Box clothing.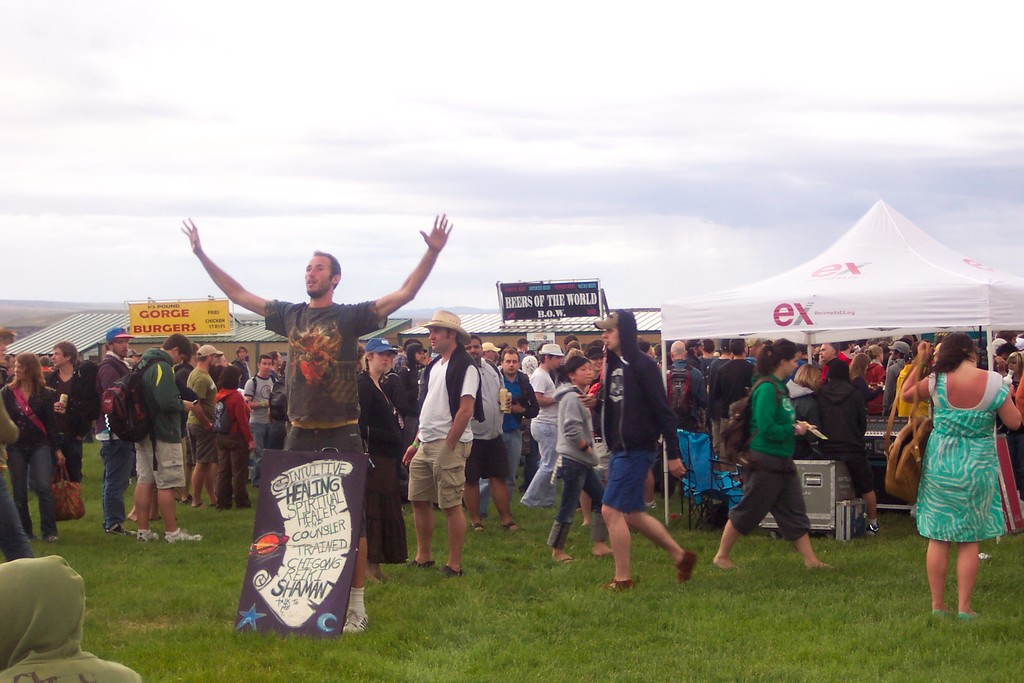
box=[545, 458, 614, 547].
